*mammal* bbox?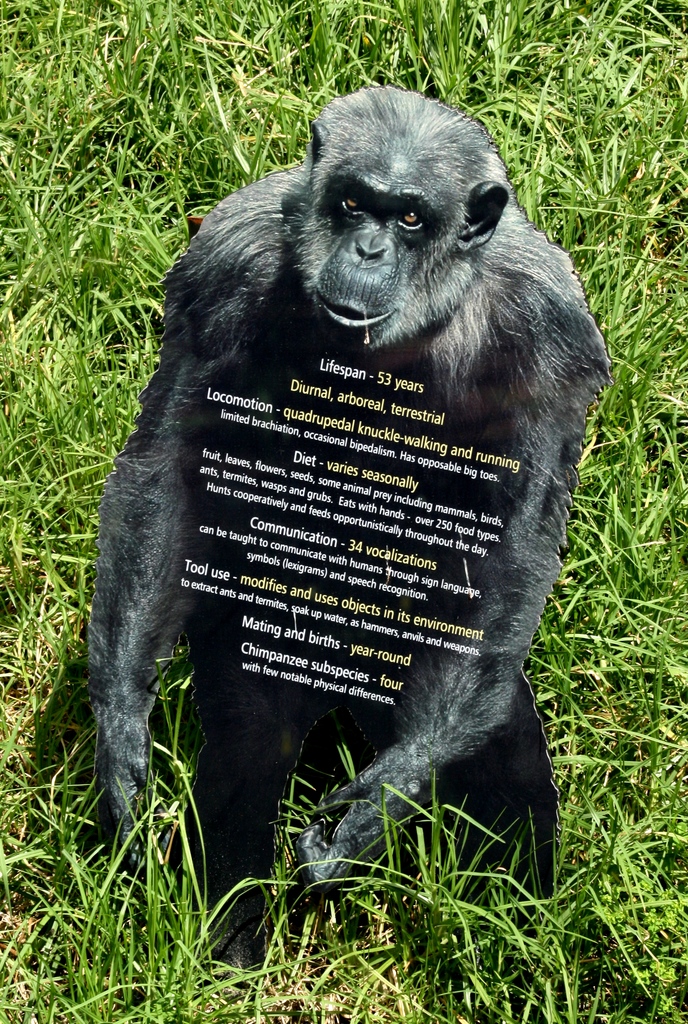
left=88, top=82, right=609, bottom=962
